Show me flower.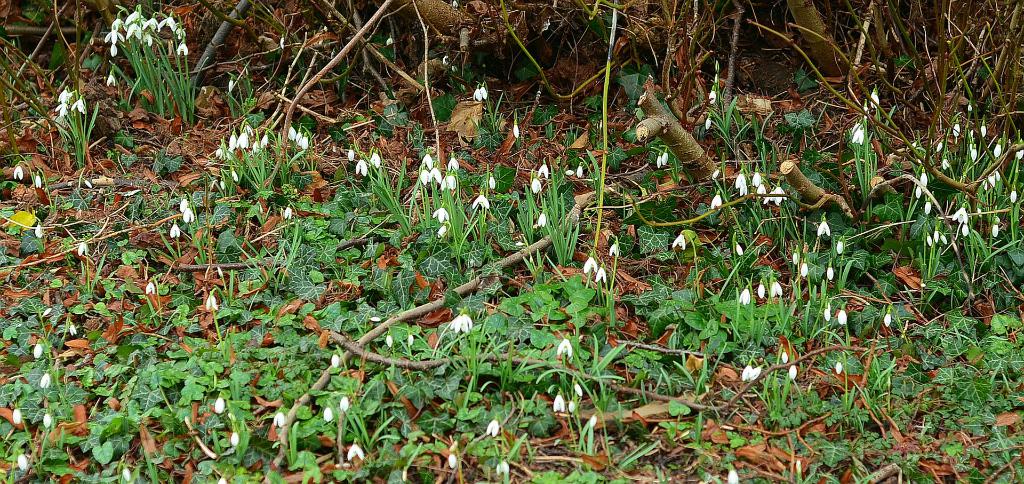
flower is here: <bbox>472, 196, 490, 210</bbox>.
